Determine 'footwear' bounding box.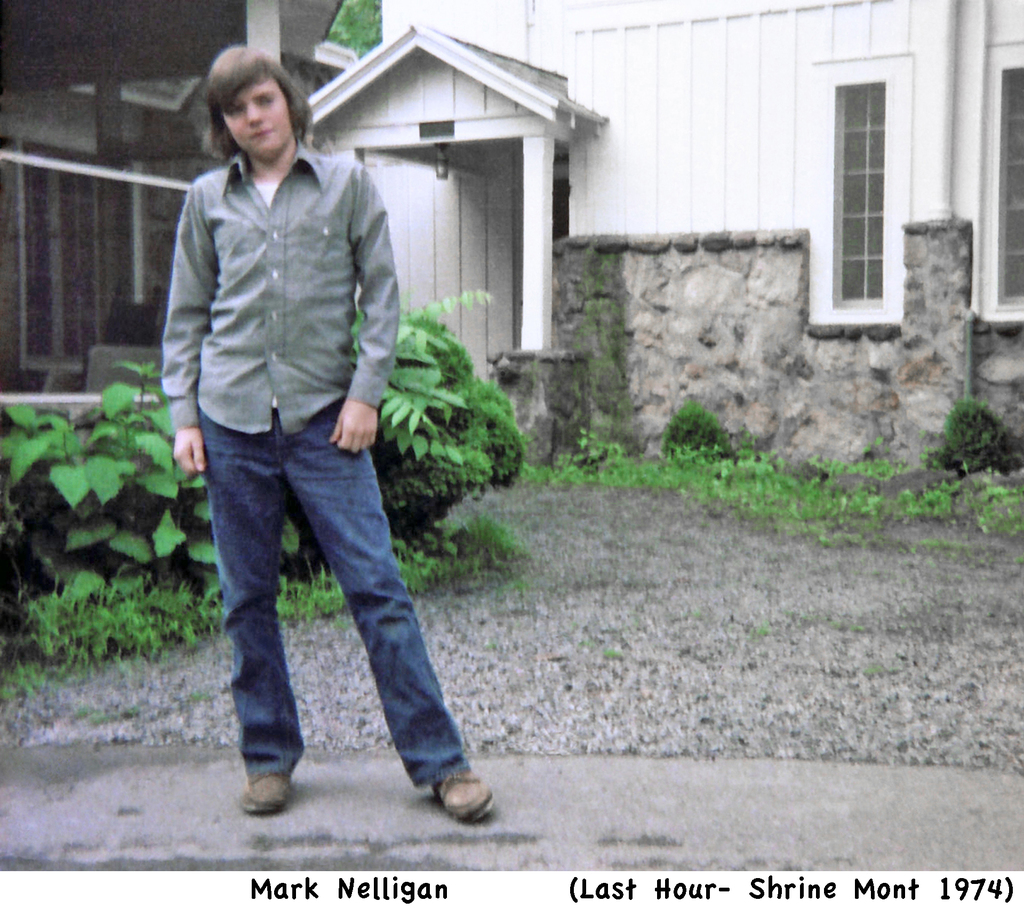
Determined: BBox(431, 766, 493, 827).
